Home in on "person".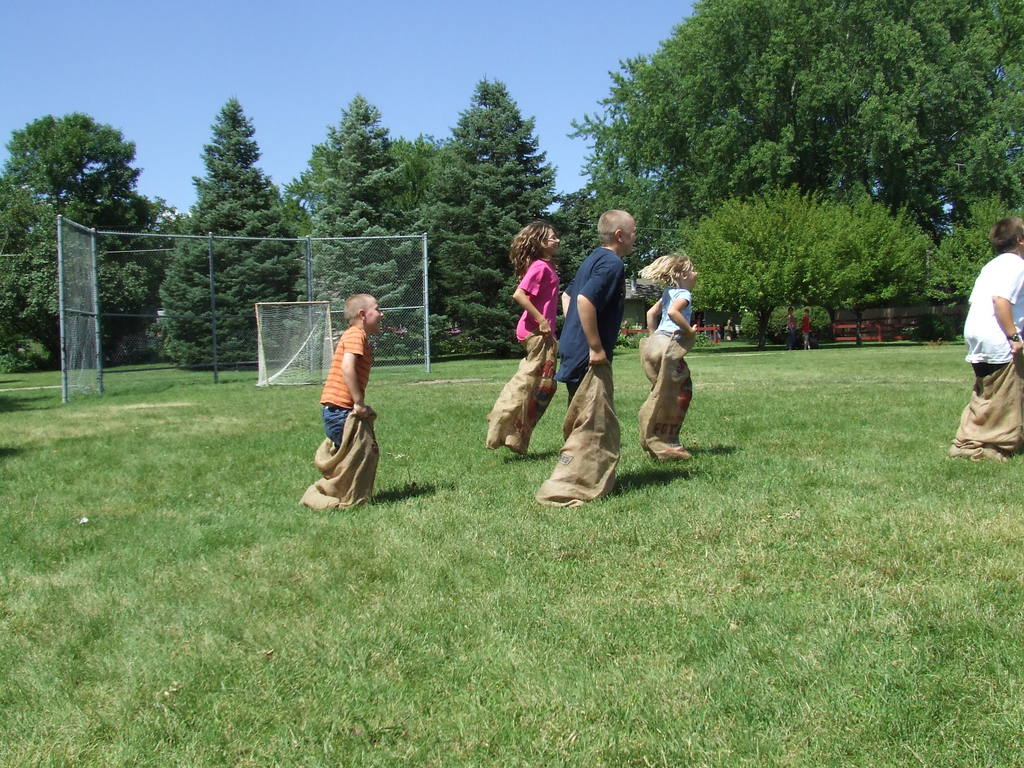
Homed in at (502,213,562,368).
